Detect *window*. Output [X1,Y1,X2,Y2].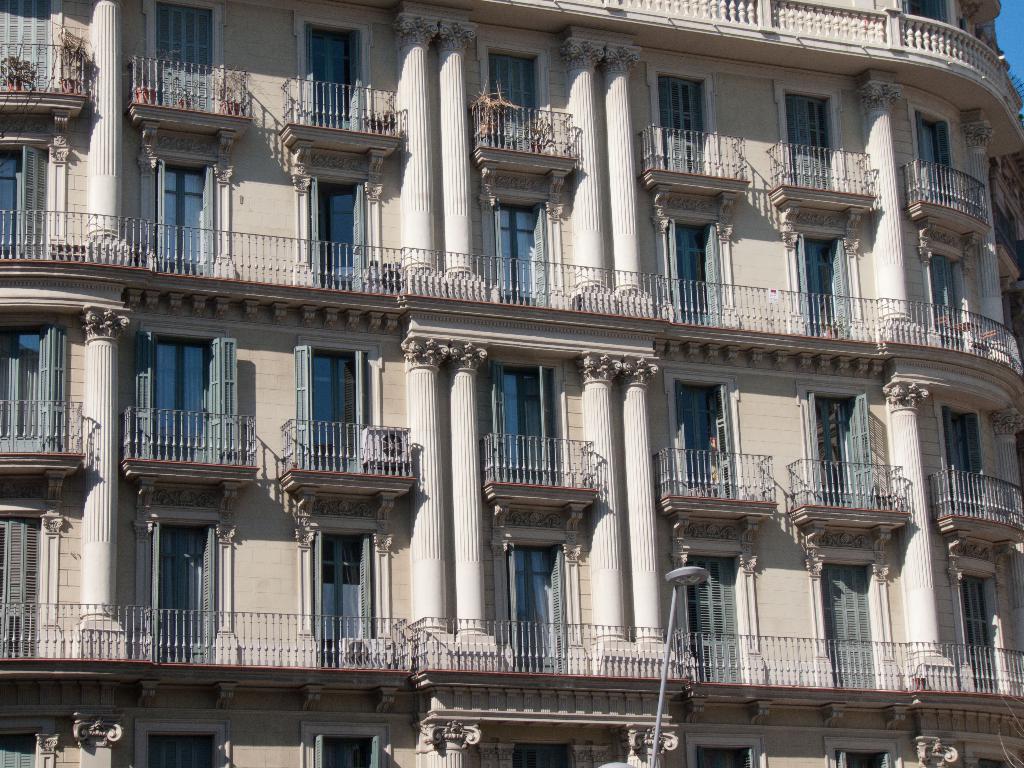
[510,739,572,765].
